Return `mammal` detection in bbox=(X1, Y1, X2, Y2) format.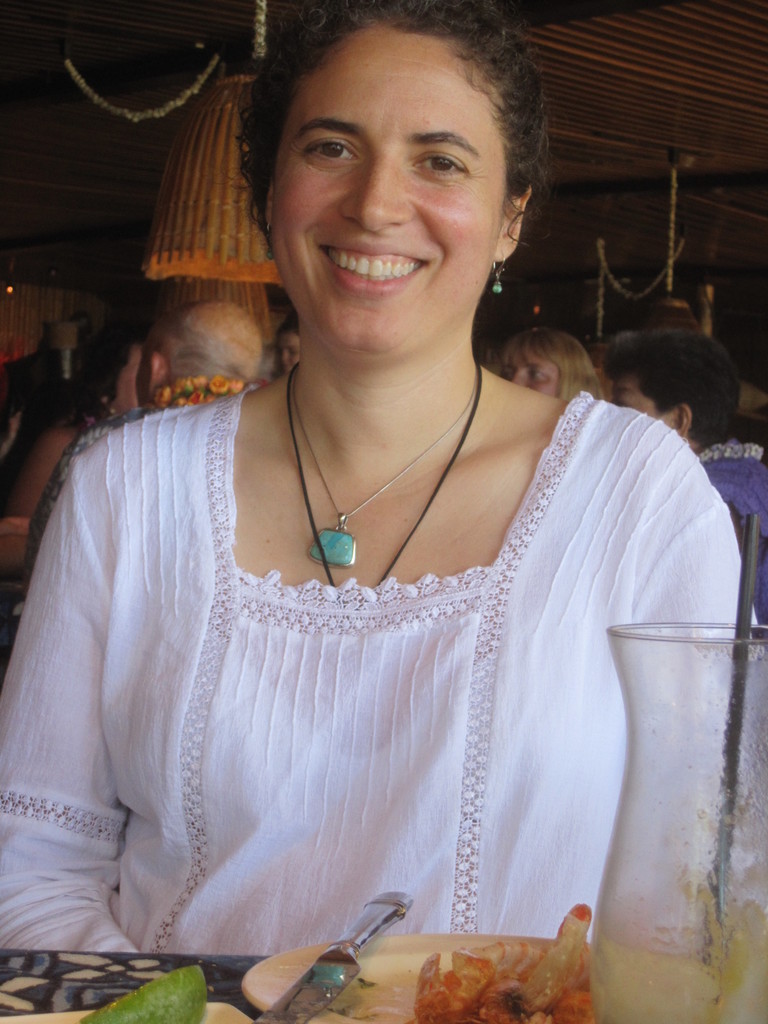
bbox=(17, 319, 136, 519).
